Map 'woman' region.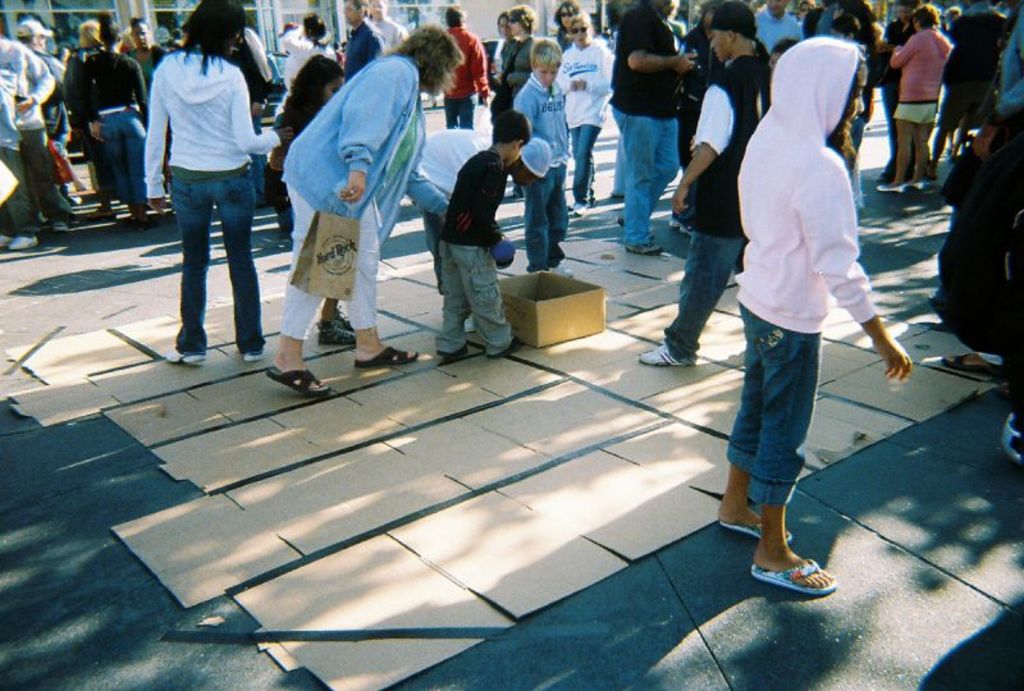
Mapped to (x1=273, y1=60, x2=349, y2=319).
